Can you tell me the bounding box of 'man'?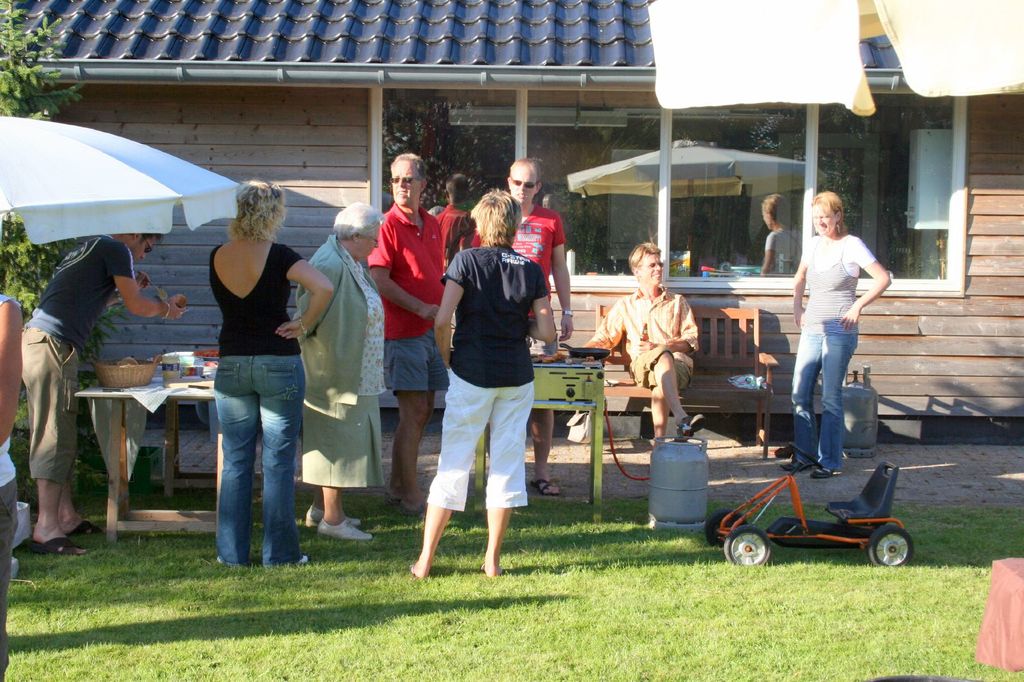
(467, 154, 574, 351).
